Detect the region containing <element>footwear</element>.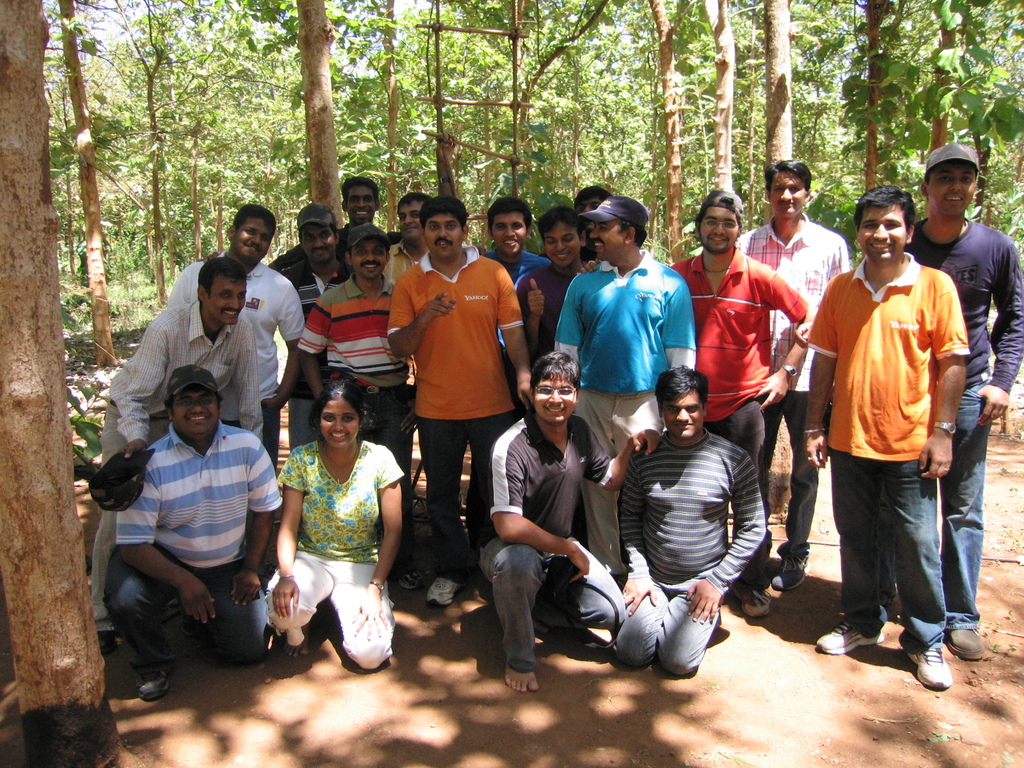
{"x1": 904, "y1": 615, "x2": 981, "y2": 697}.
